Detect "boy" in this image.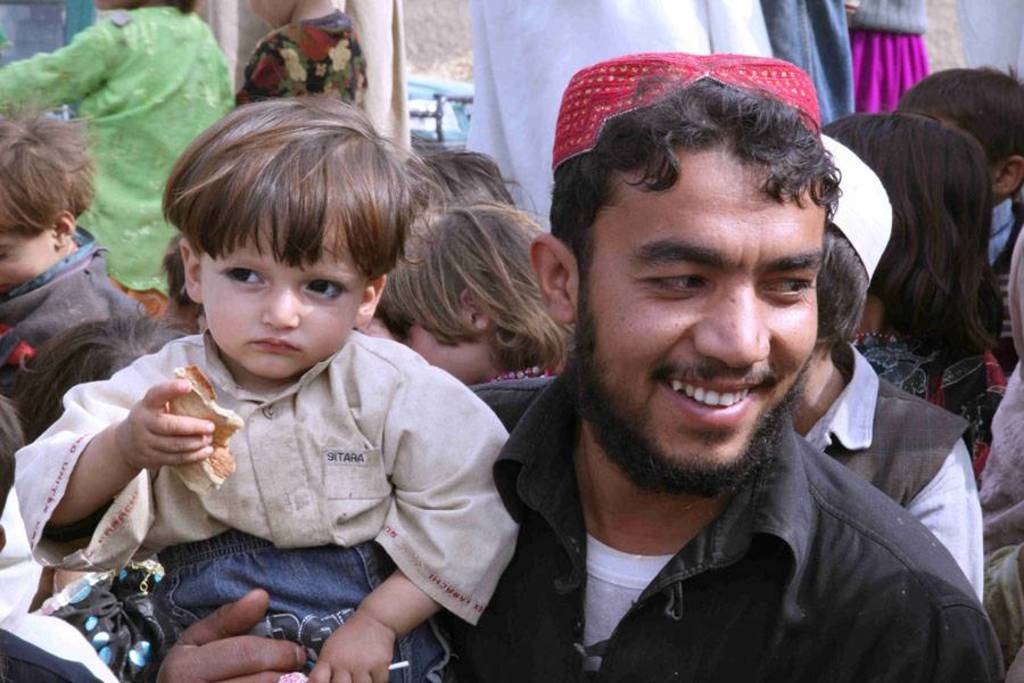
Detection: (11,99,519,682).
